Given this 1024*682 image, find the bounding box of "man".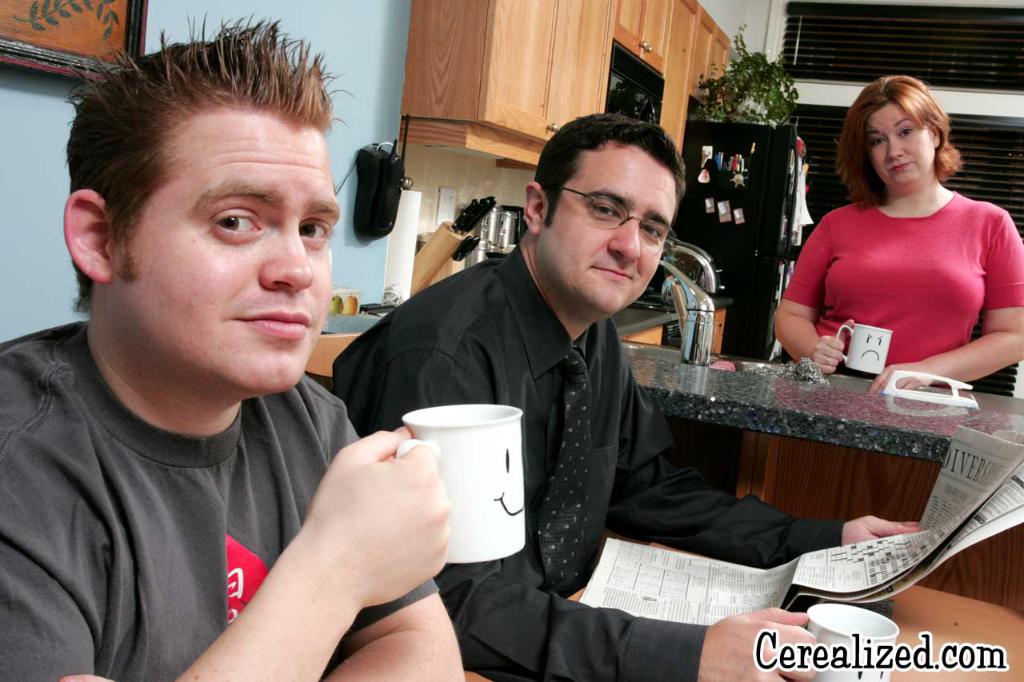
x1=332 y1=110 x2=921 y2=681.
